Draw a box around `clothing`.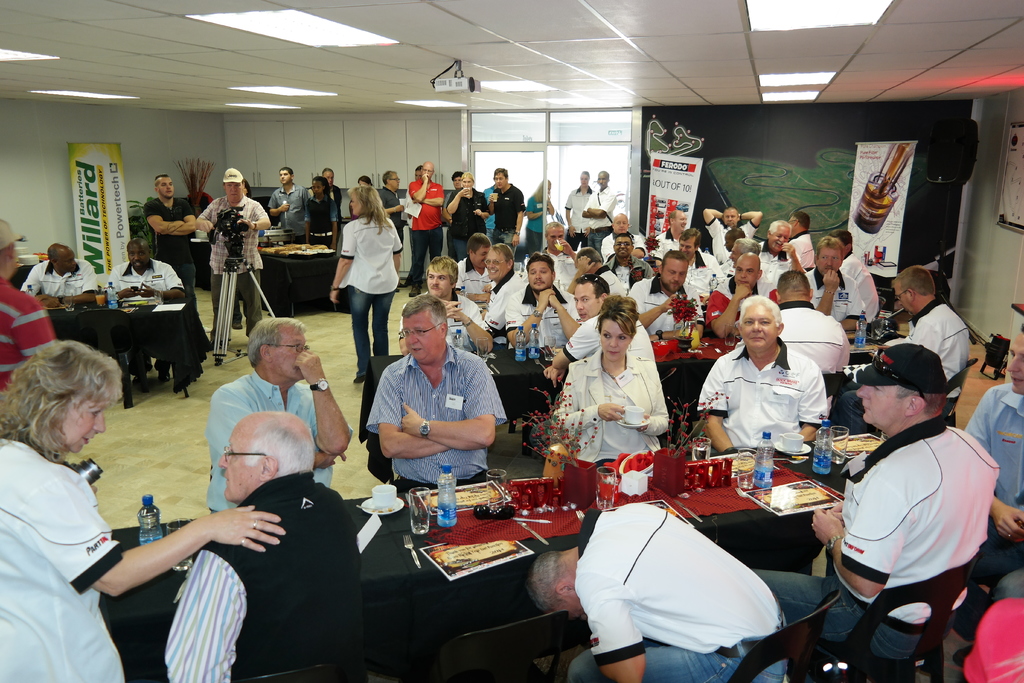
(561, 183, 597, 247).
